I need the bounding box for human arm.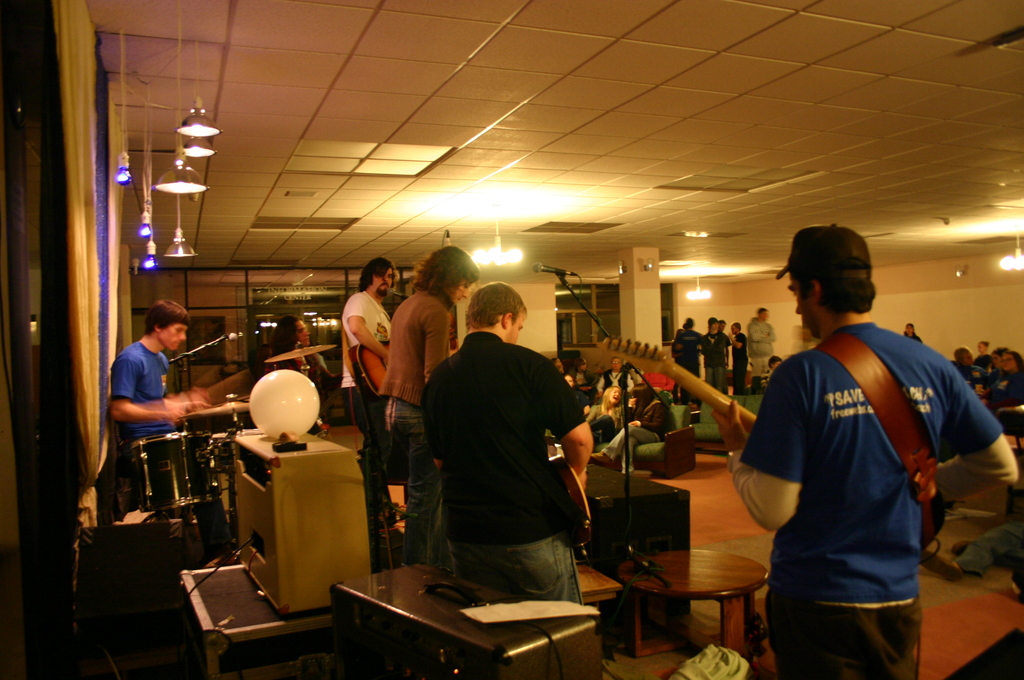
Here it is: 333,295,392,360.
